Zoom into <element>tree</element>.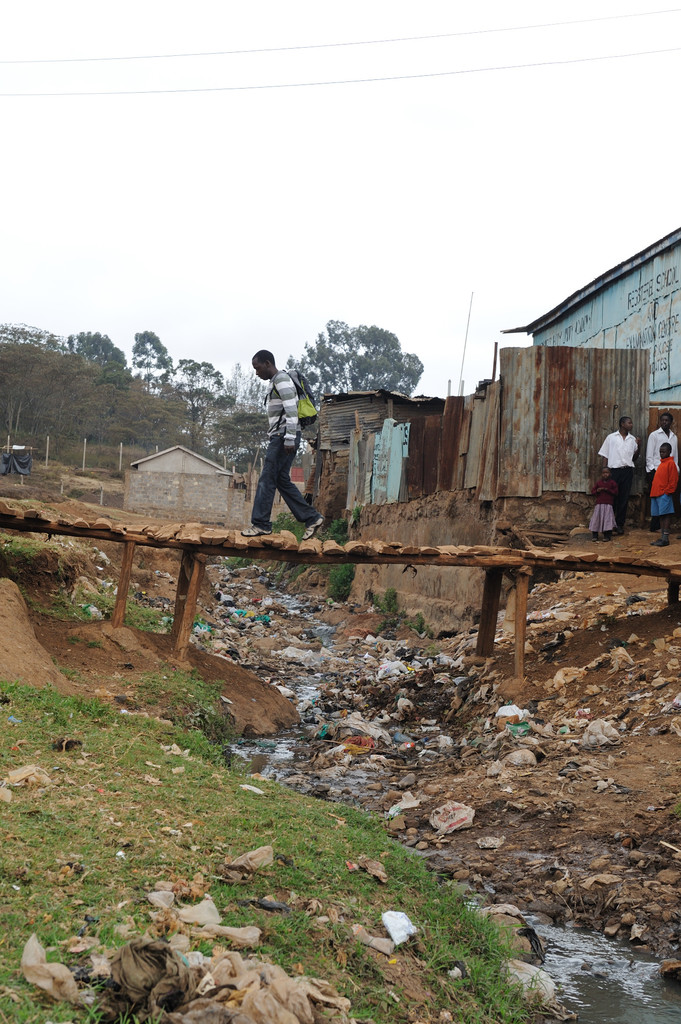
Zoom target: bbox(65, 321, 142, 375).
